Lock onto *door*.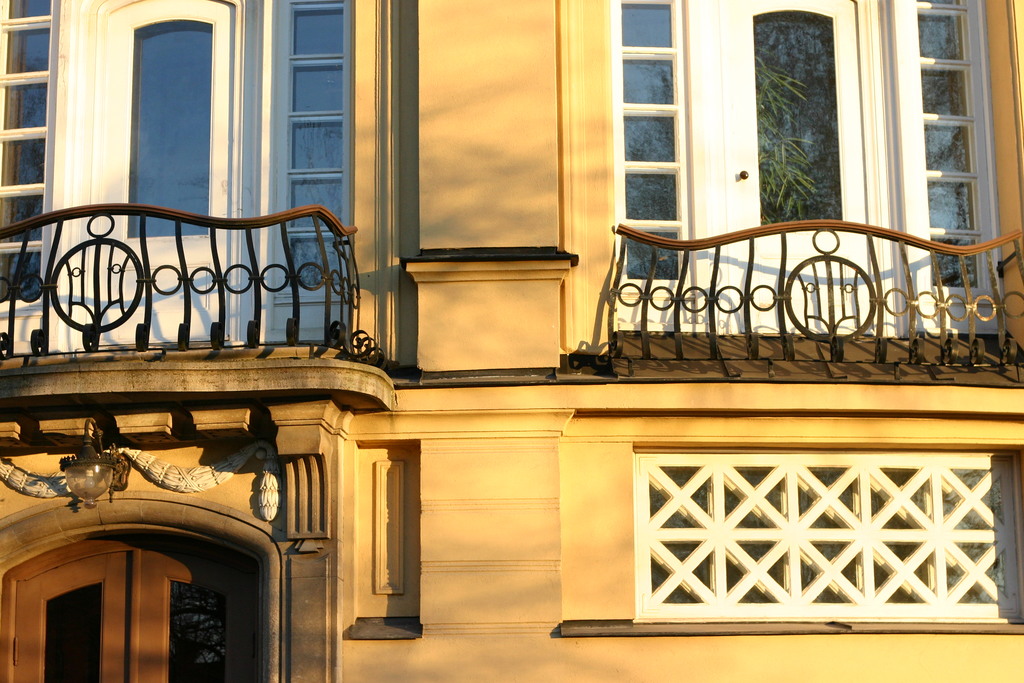
Locked: pyautogui.locateOnScreen(718, 0, 878, 332).
